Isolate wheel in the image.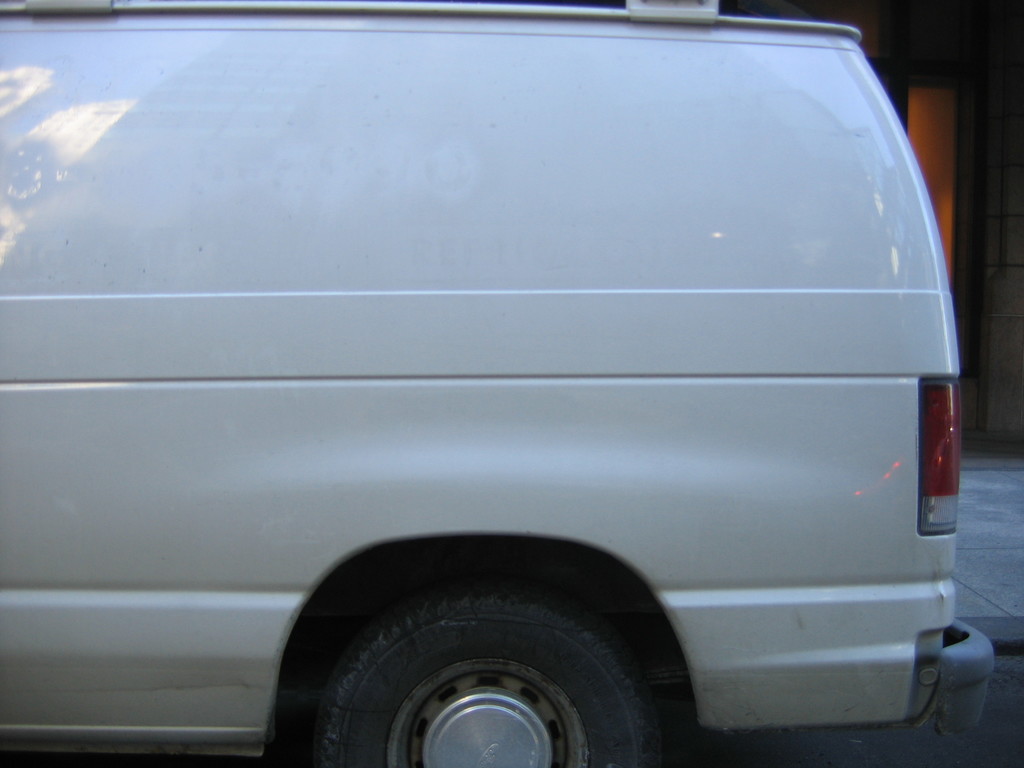
Isolated region: pyautogui.locateOnScreen(311, 590, 673, 767).
